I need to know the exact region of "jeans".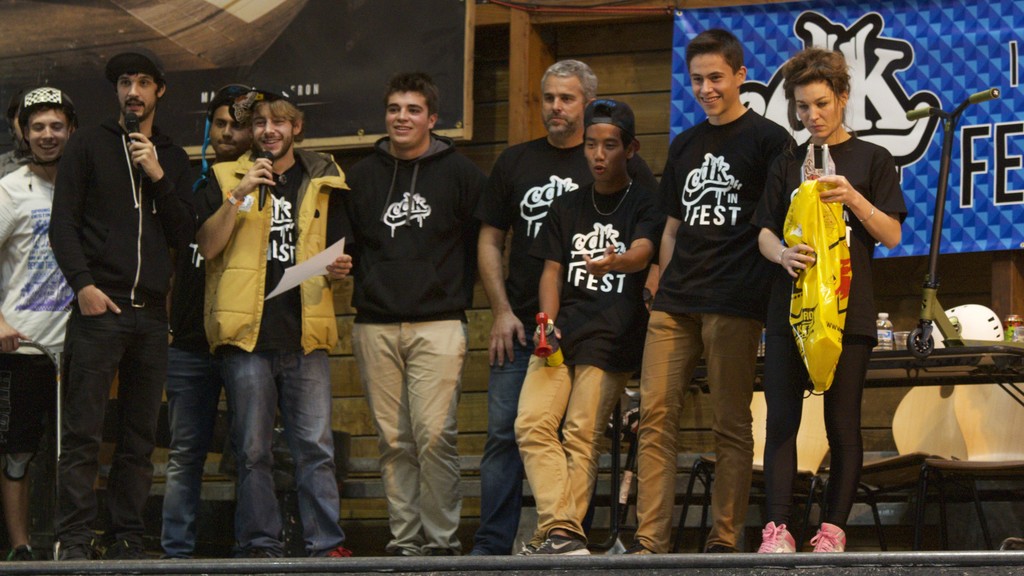
Region: l=358, t=325, r=464, b=544.
